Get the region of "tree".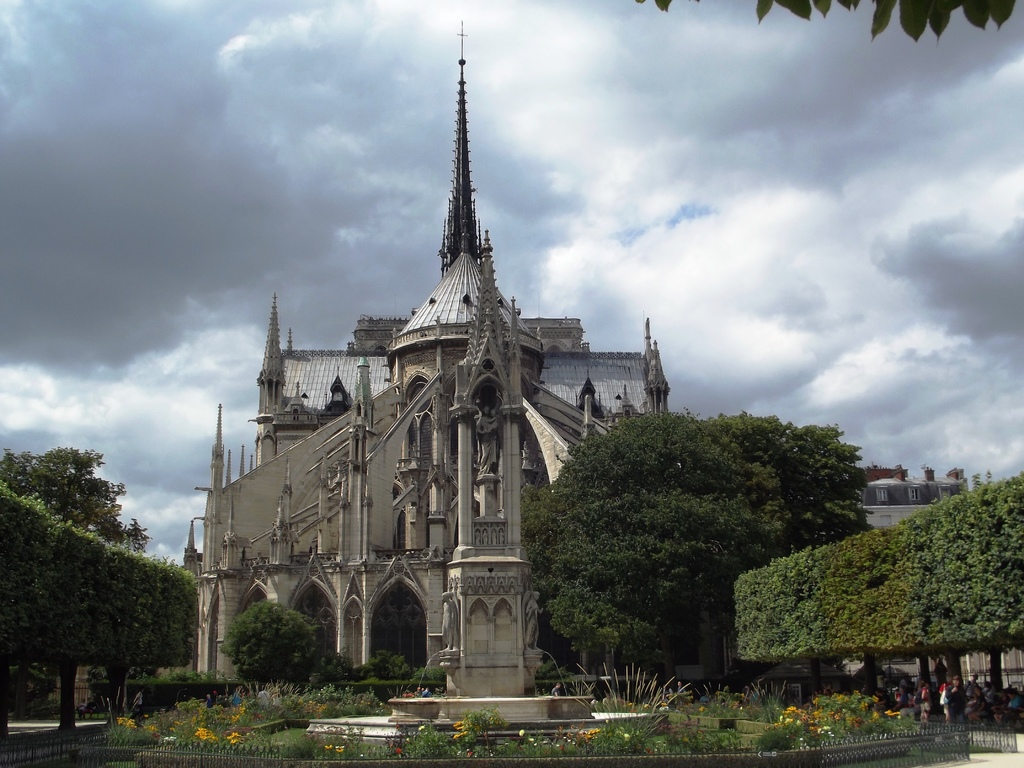
detection(218, 596, 324, 696).
